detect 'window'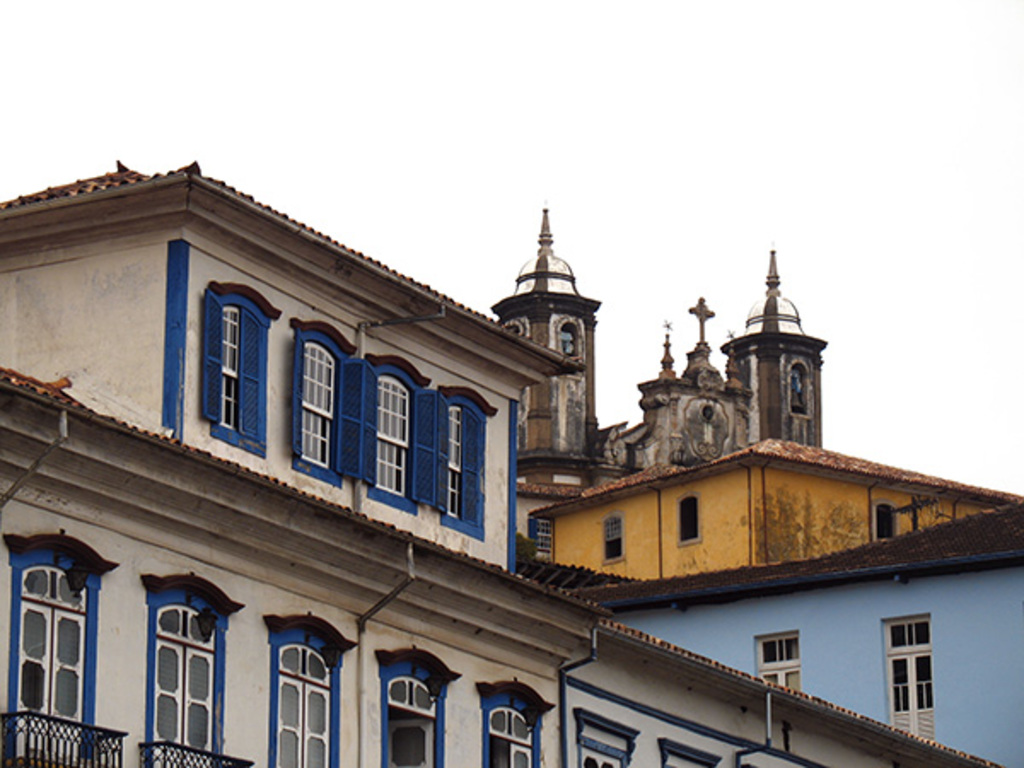
{"x1": 381, "y1": 678, "x2": 437, "y2": 766}
